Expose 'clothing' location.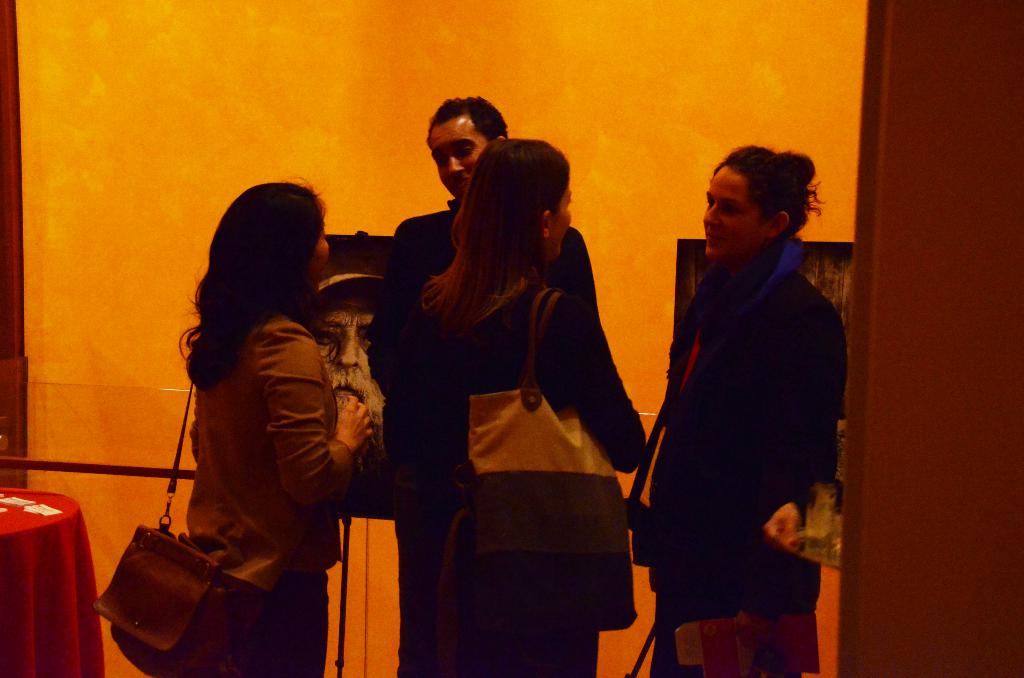
Exposed at detection(419, 275, 649, 677).
